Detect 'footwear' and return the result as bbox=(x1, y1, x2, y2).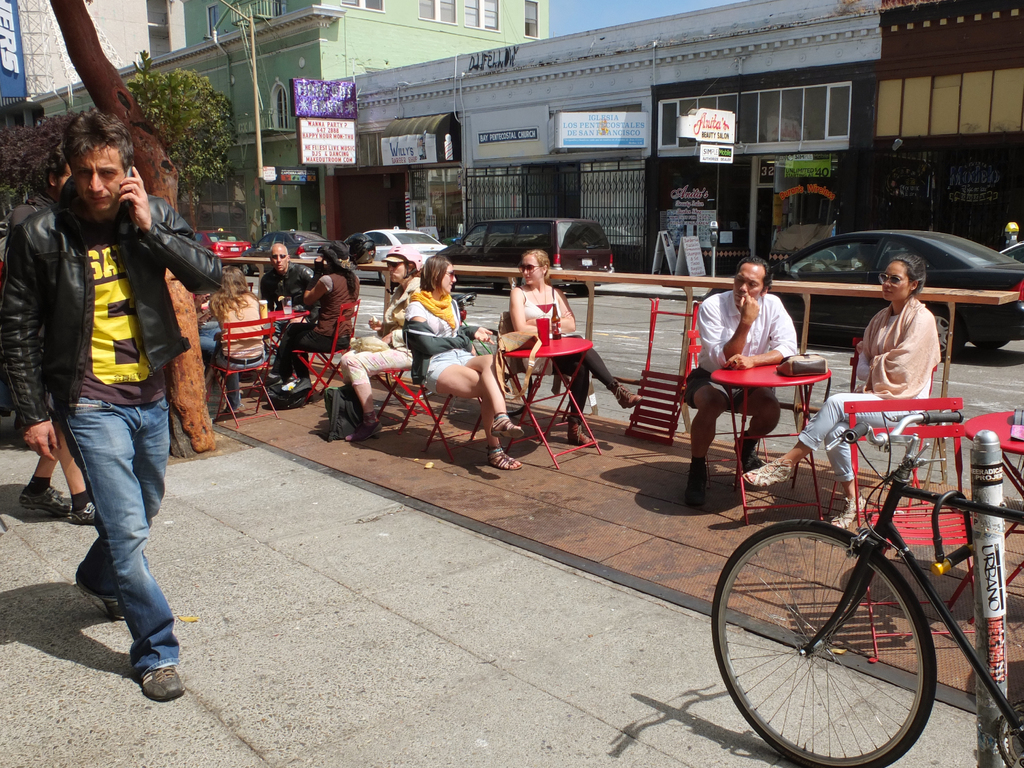
bbox=(488, 411, 525, 435).
